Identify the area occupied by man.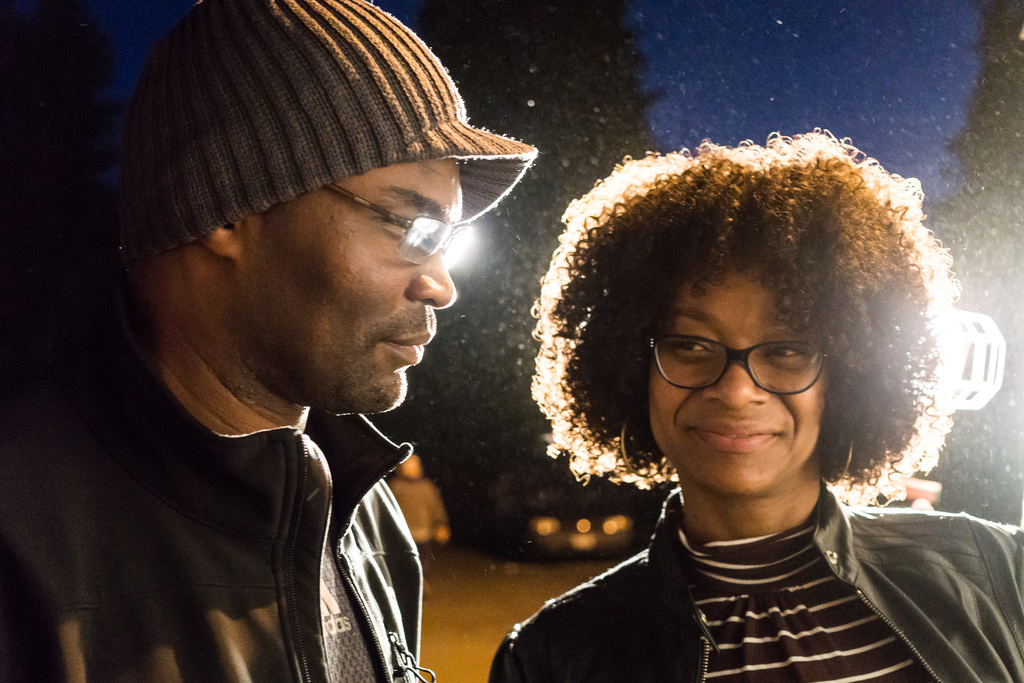
Area: left=0, top=0, right=536, bottom=682.
